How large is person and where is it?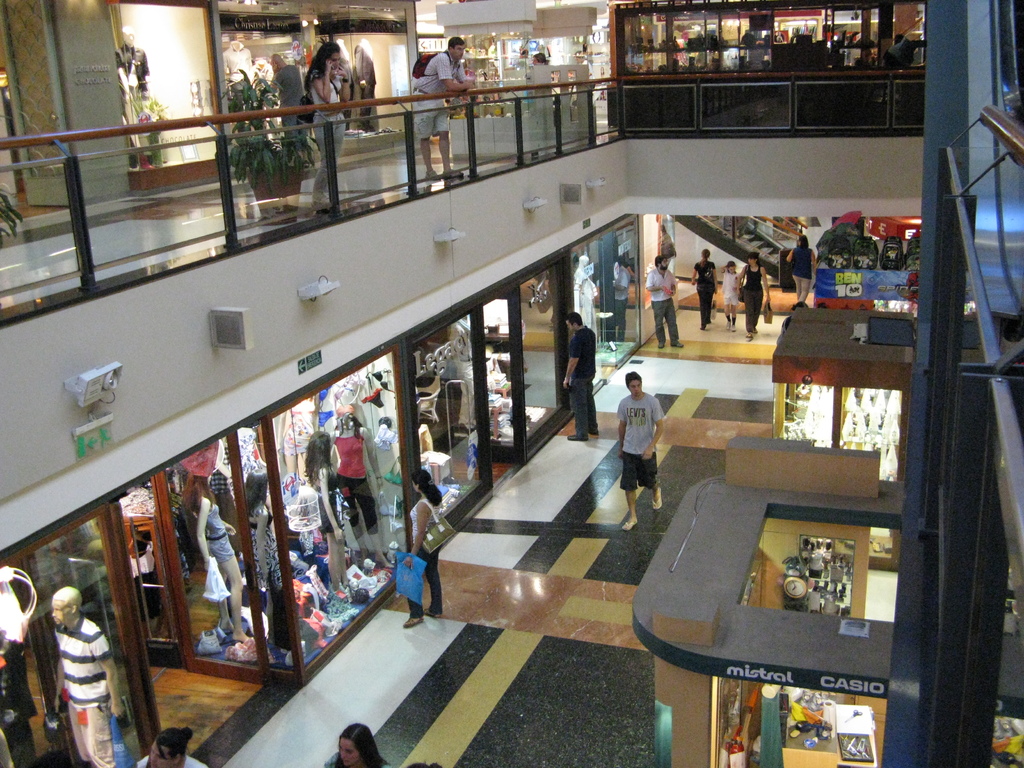
Bounding box: (401, 35, 484, 179).
